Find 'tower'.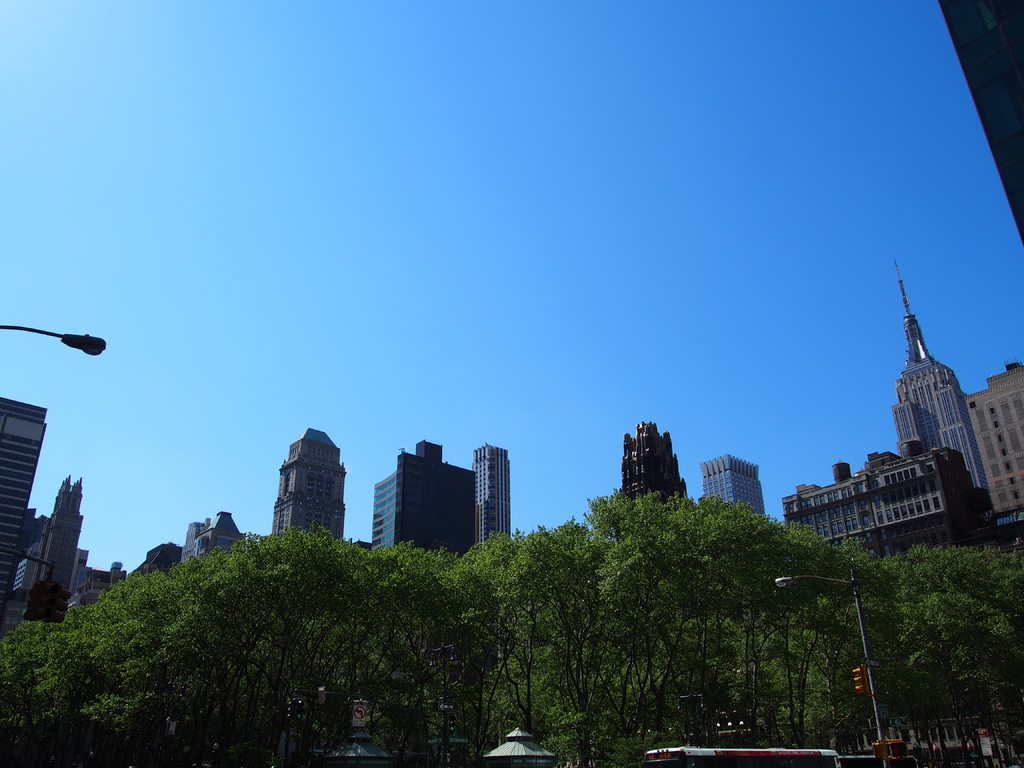
31/481/84/602.
